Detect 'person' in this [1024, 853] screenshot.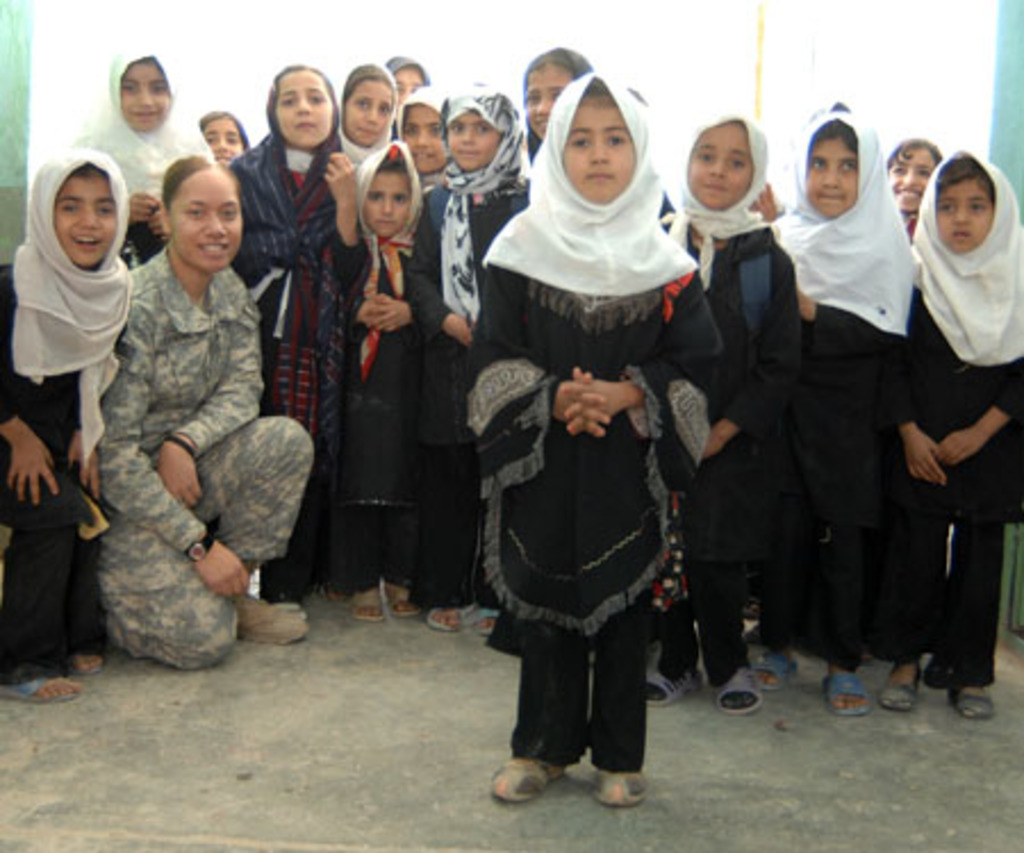
Detection: 658:114:803:737.
